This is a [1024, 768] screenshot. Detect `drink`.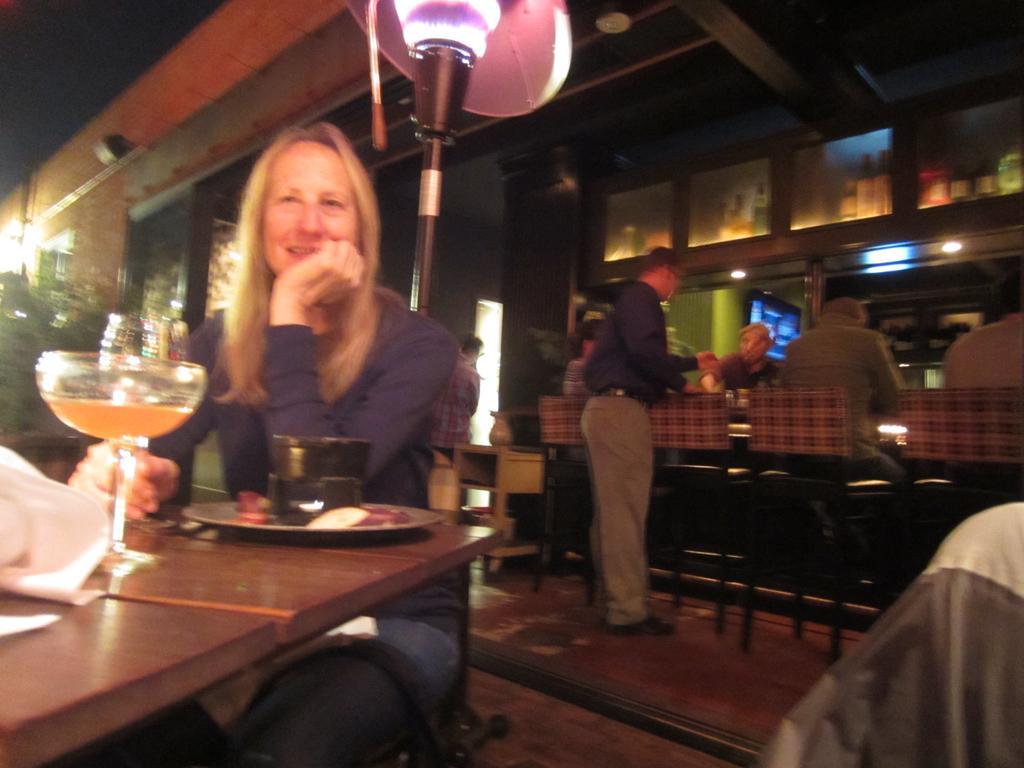
{"left": 36, "top": 395, "right": 196, "bottom": 444}.
